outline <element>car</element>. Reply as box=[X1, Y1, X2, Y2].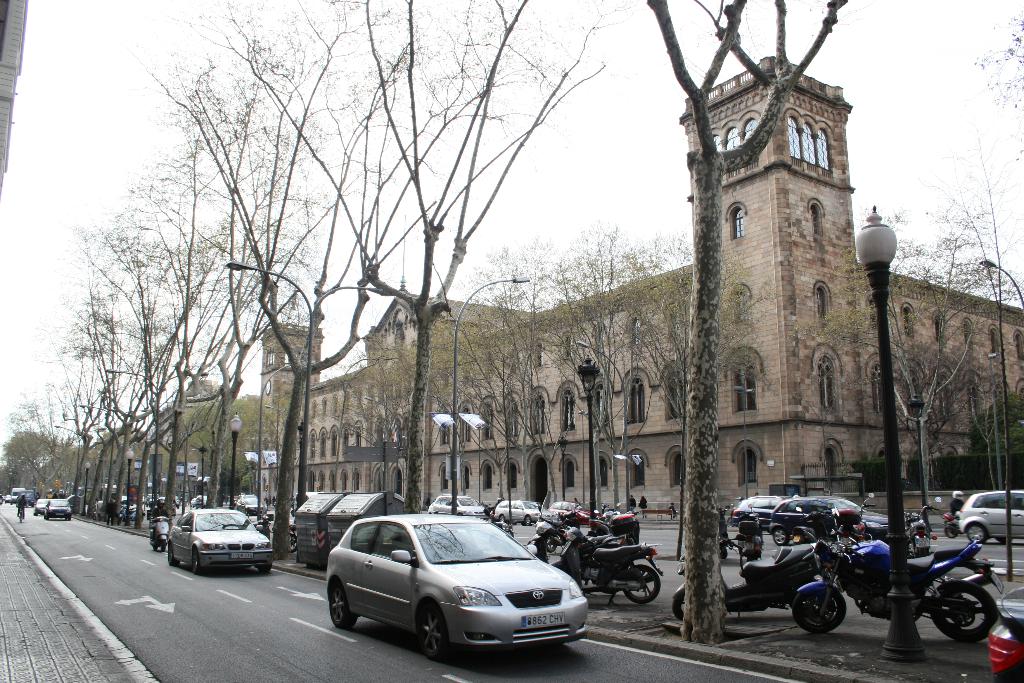
box=[770, 491, 884, 549].
